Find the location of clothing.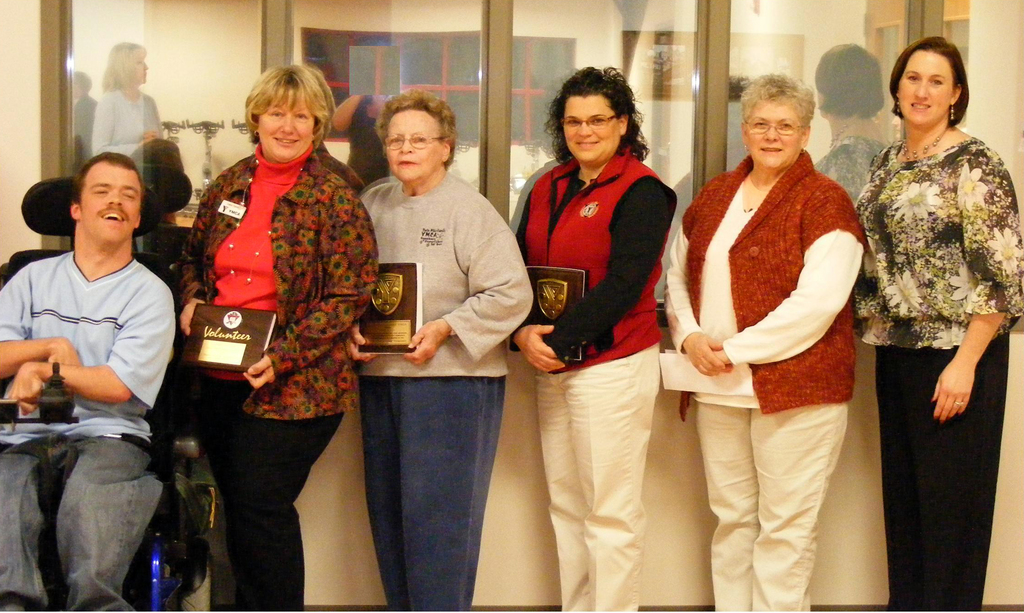
Location: <region>854, 129, 1023, 612</region>.
